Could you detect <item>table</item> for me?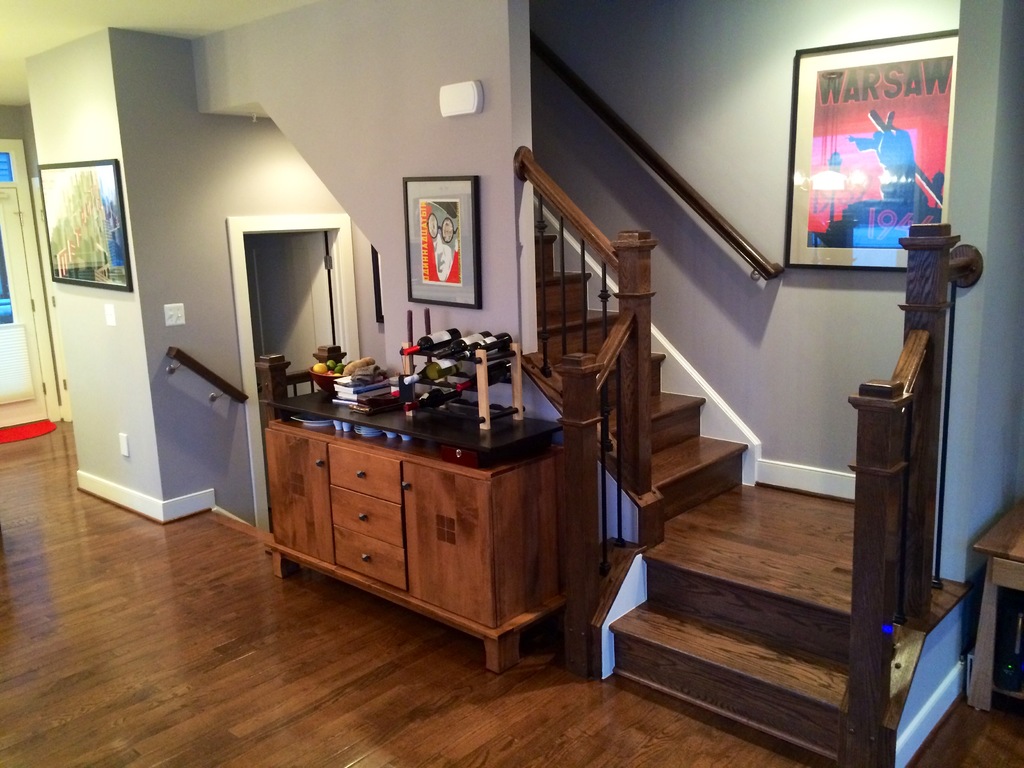
Detection result: locate(977, 495, 1023, 714).
